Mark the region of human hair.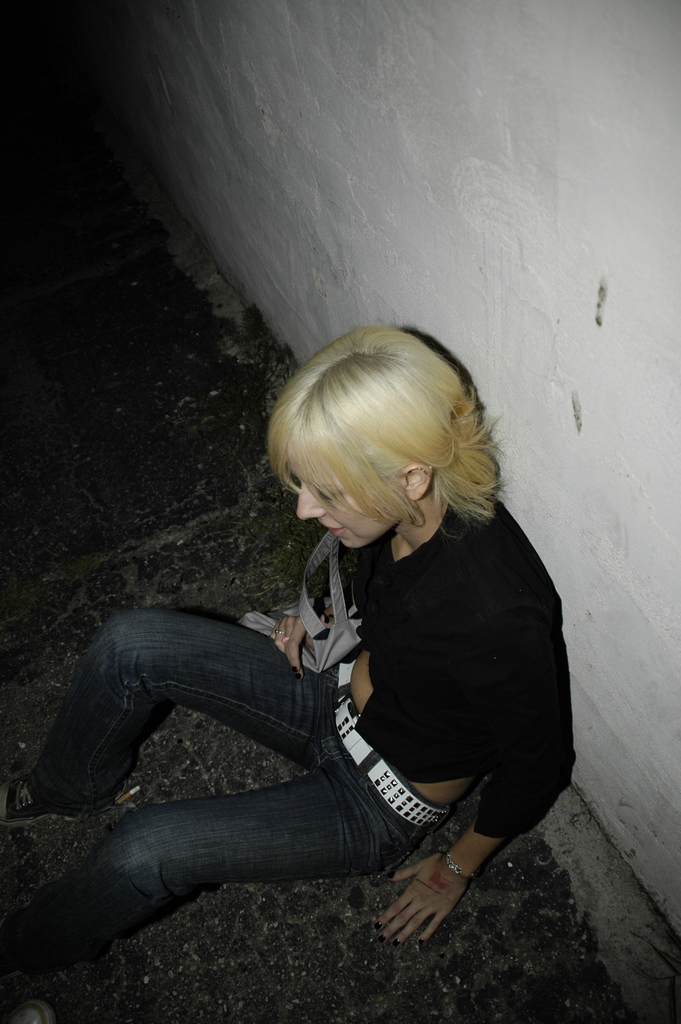
Region: Rect(266, 327, 502, 598).
